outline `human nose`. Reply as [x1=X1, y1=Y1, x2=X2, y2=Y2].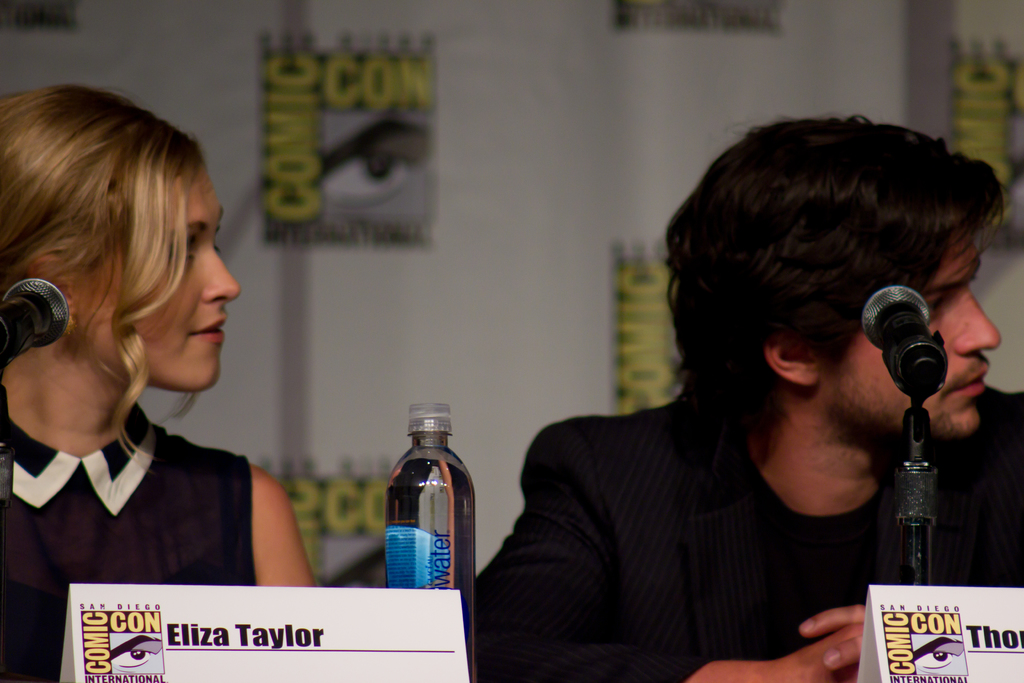
[x1=198, y1=250, x2=238, y2=304].
